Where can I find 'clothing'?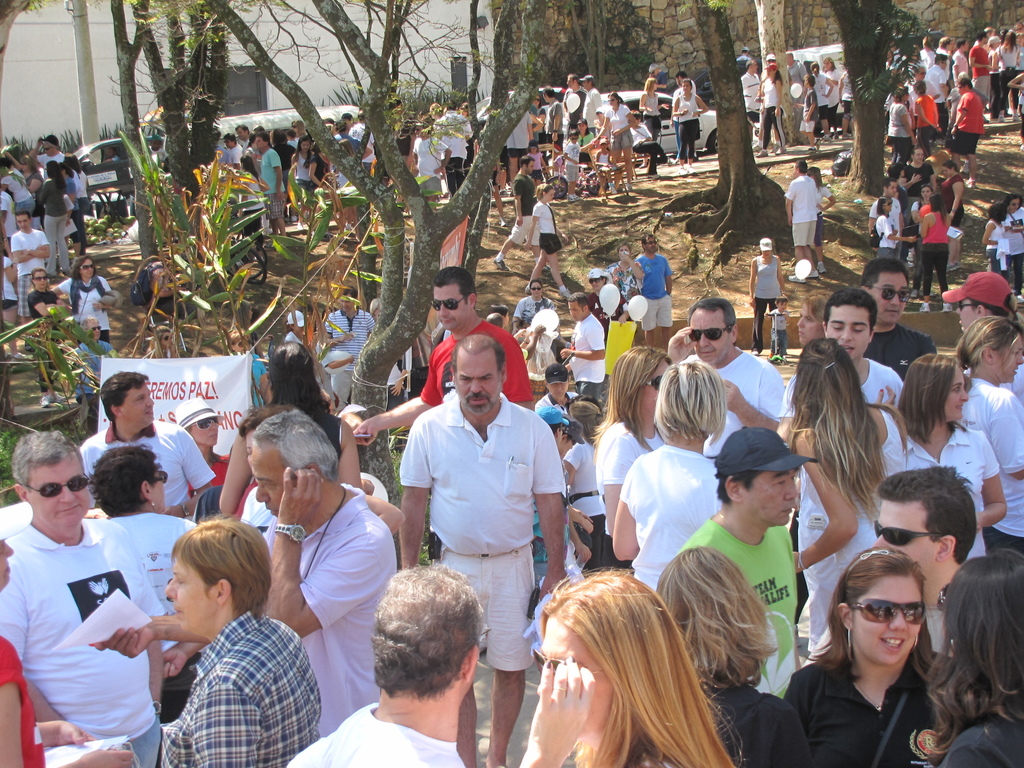
You can find it at BBox(897, 423, 1001, 639).
